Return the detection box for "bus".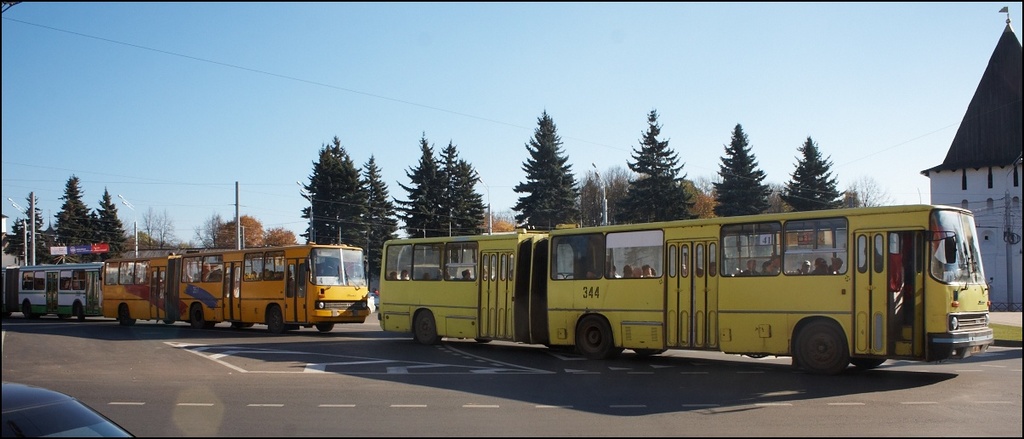
{"x1": 378, "y1": 206, "x2": 993, "y2": 378}.
